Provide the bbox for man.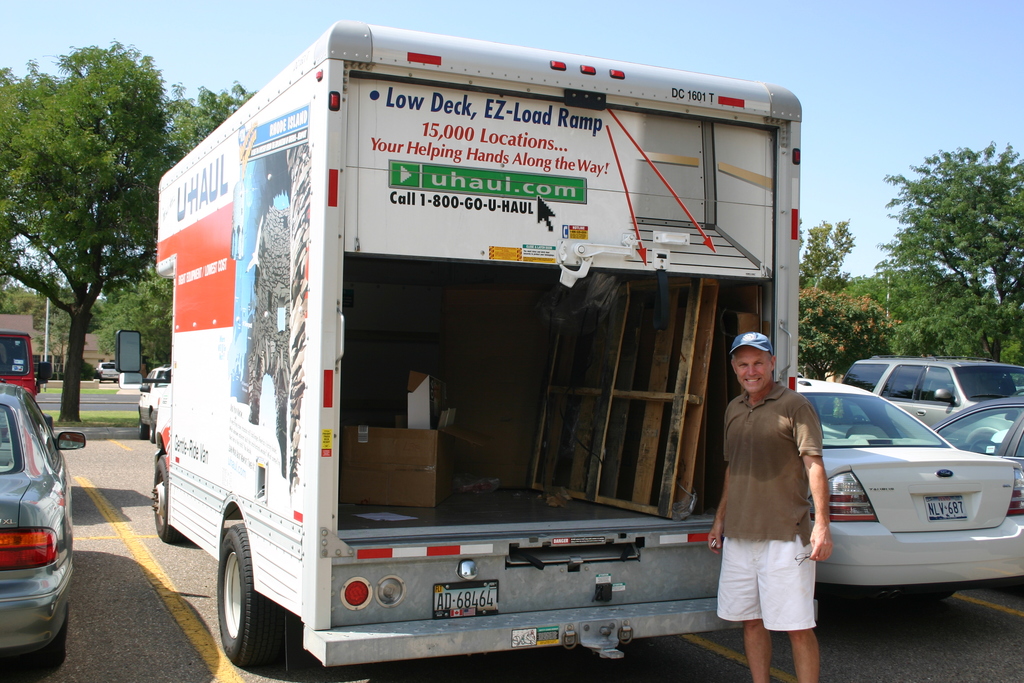
(left=705, top=333, right=835, bottom=682).
